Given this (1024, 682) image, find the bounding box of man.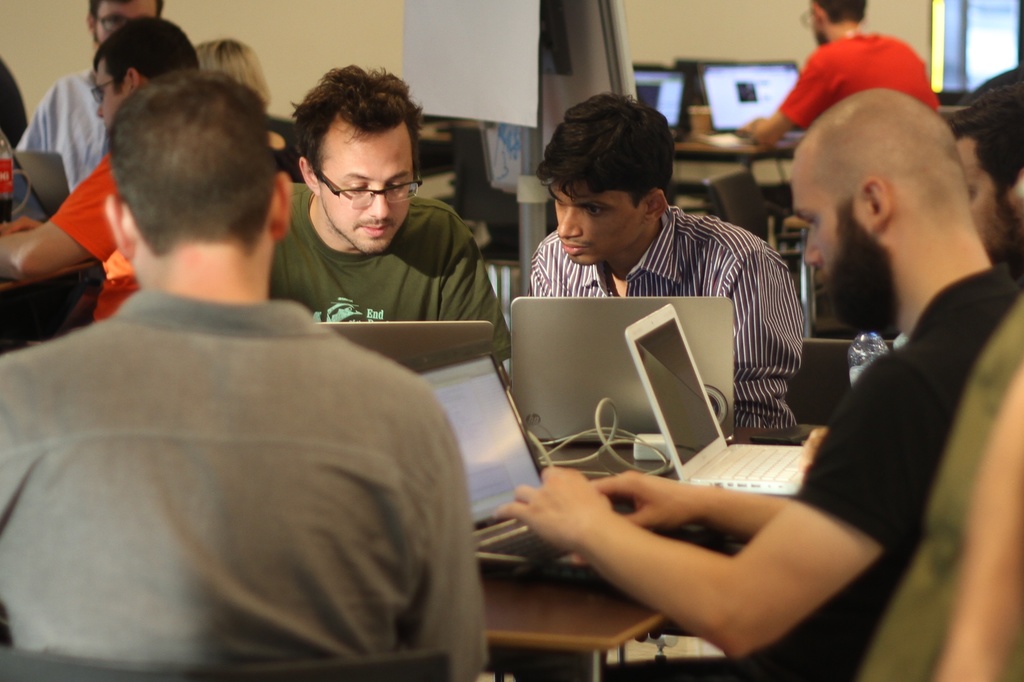
pyautogui.locateOnScreen(741, 0, 947, 129).
